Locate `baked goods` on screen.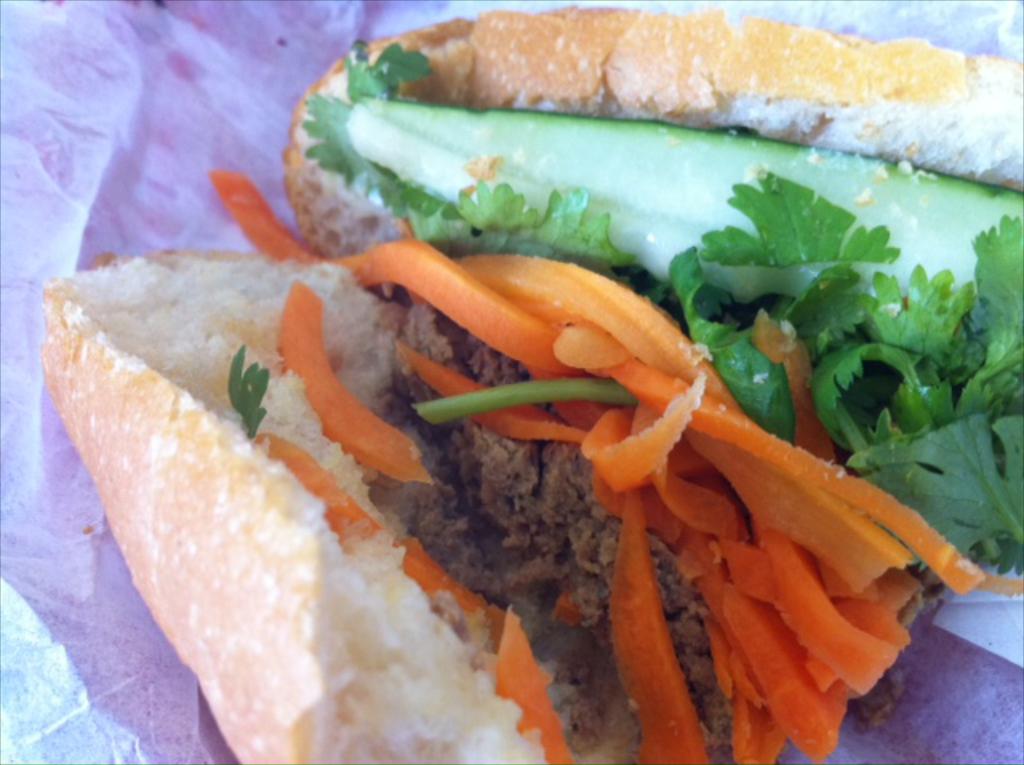
On screen at region(290, 11, 979, 294).
